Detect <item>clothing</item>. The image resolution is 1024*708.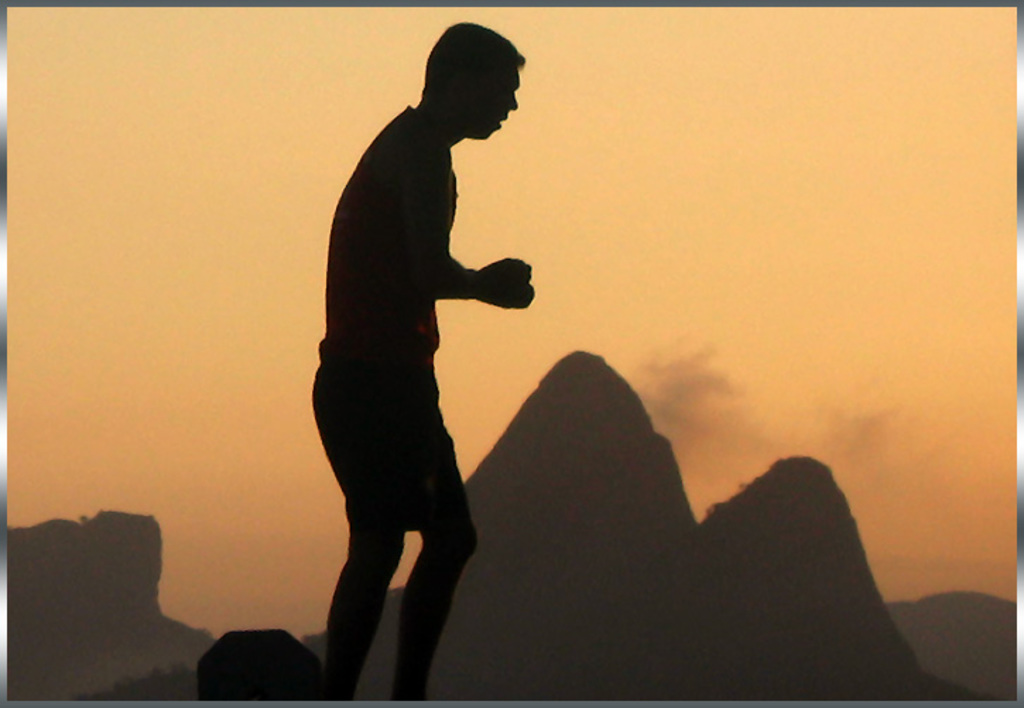
pyautogui.locateOnScreen(314, 109, 472, 534).
